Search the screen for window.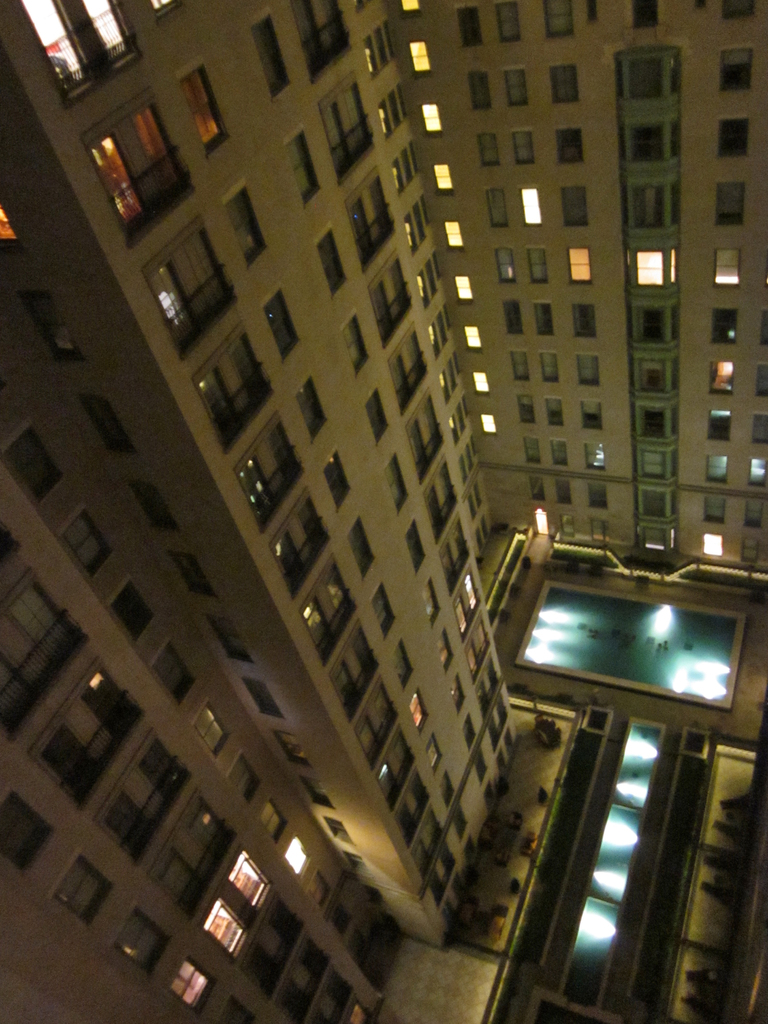
Found at Rect(476, 412, 497, 440).
